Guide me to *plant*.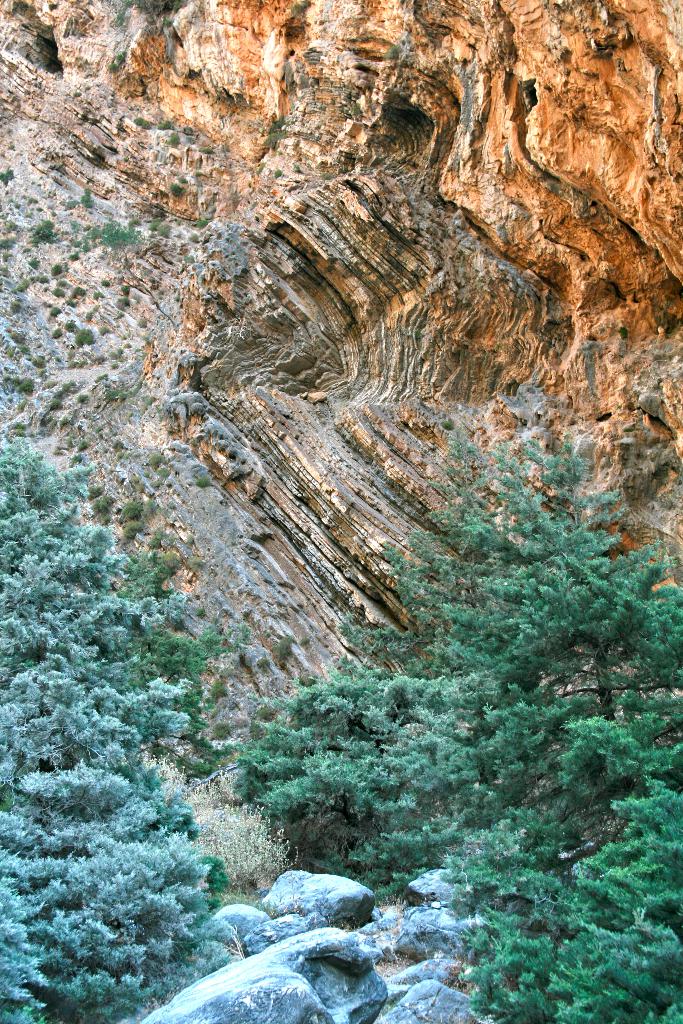
Guidance: (left=70, top=329, right=95, bottom=346).
